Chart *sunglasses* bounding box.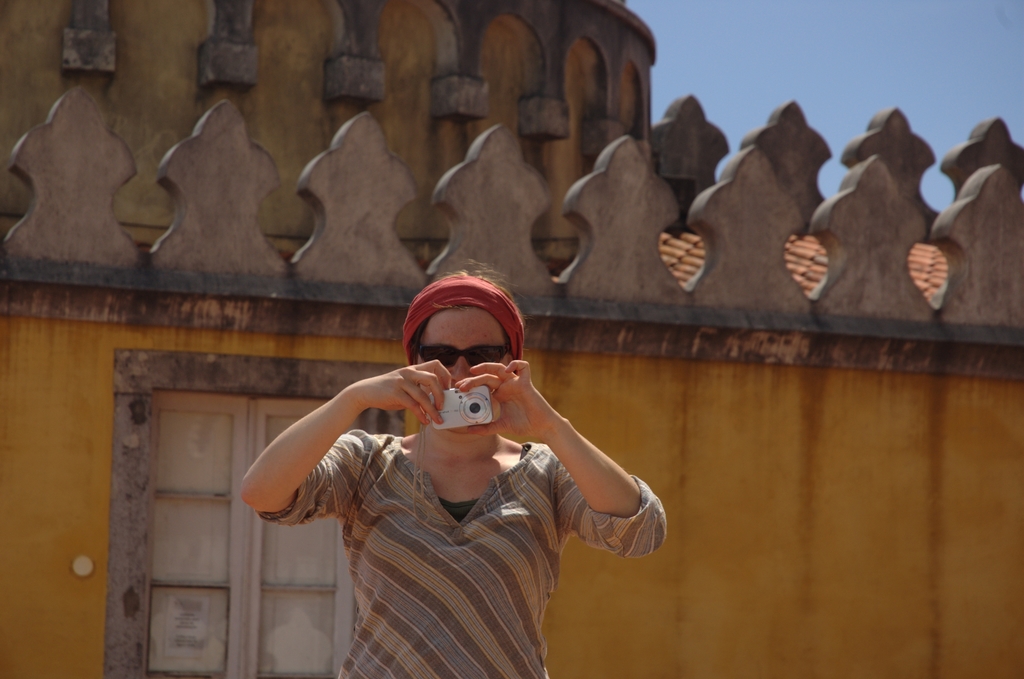
Charted: bbox=(416, 343, 508, 366).
